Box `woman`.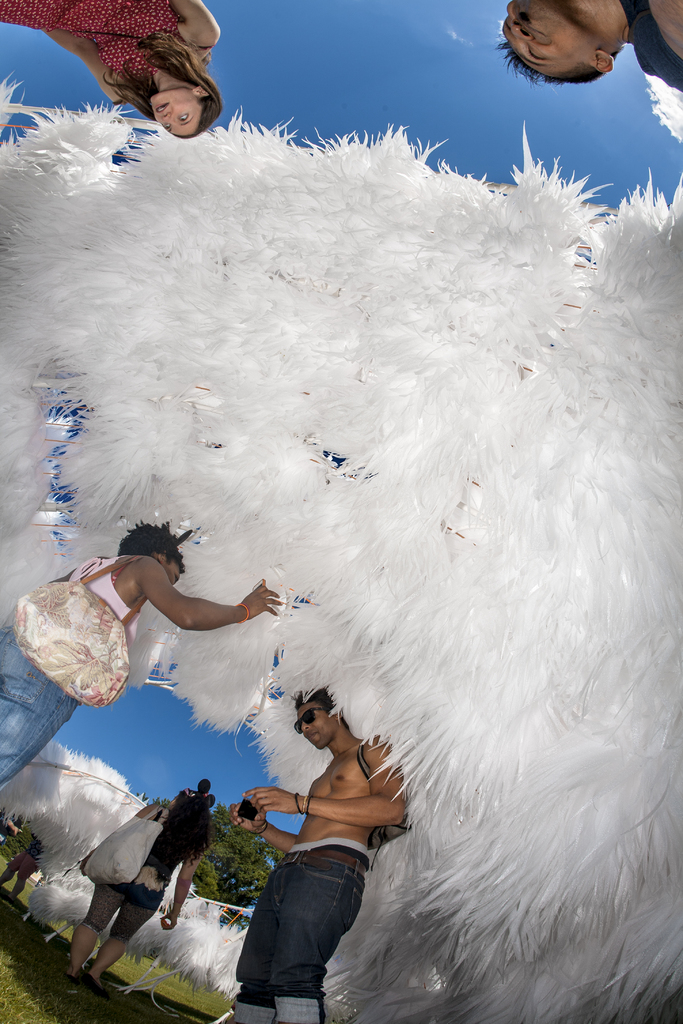
pyautogui.locateOnScreen(0, 519, 288, 796).
